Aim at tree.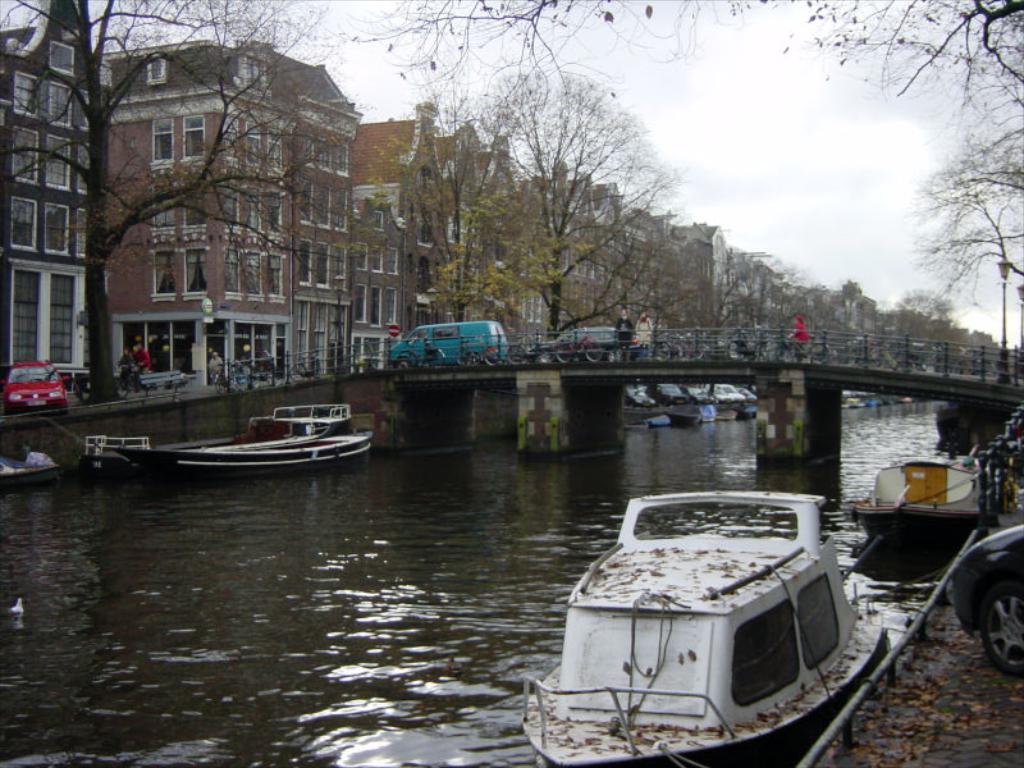
Aimed at l=0, t=0, r=297, b=411.
